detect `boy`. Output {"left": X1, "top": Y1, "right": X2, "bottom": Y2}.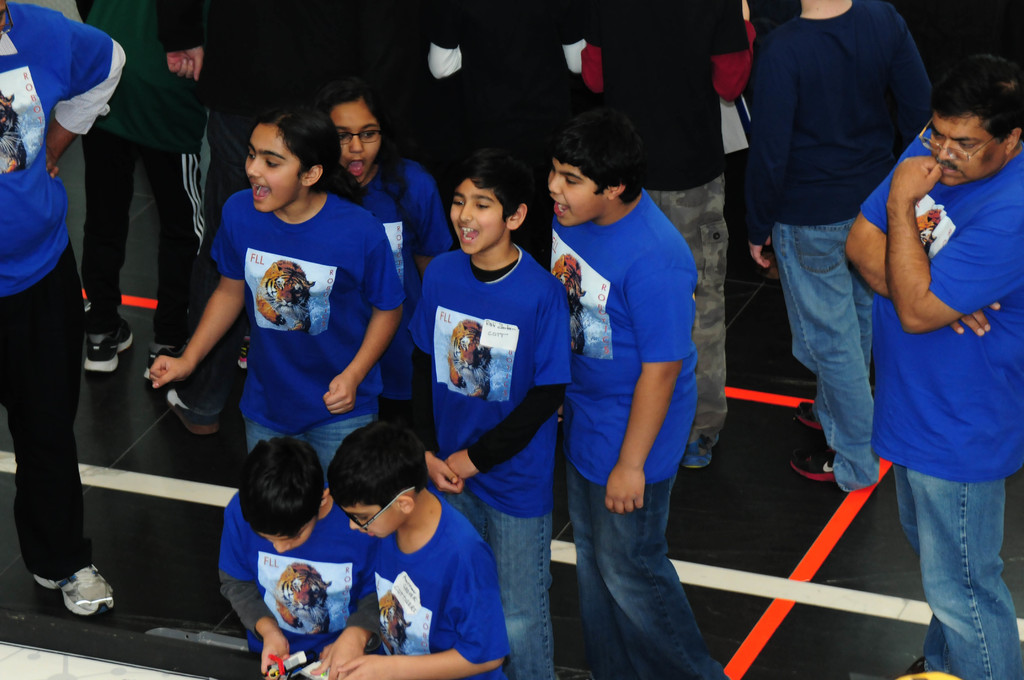
{"left": 545, "top": 106, "right": 730, "bottom": 679}.
